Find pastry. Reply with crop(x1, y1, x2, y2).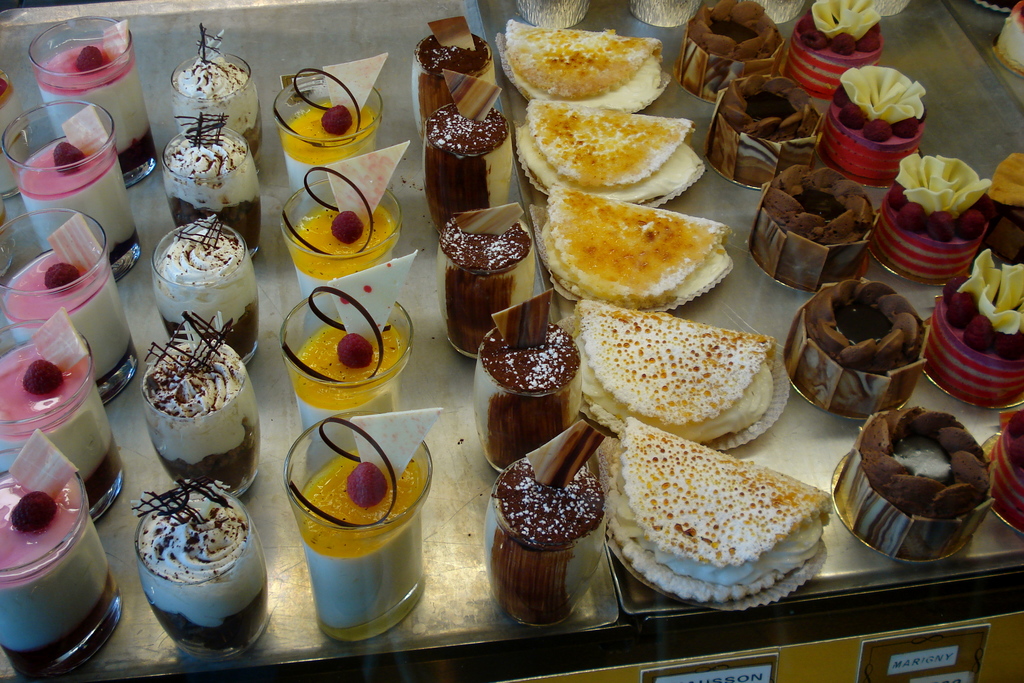
crop(414, 15, 499, 131).
